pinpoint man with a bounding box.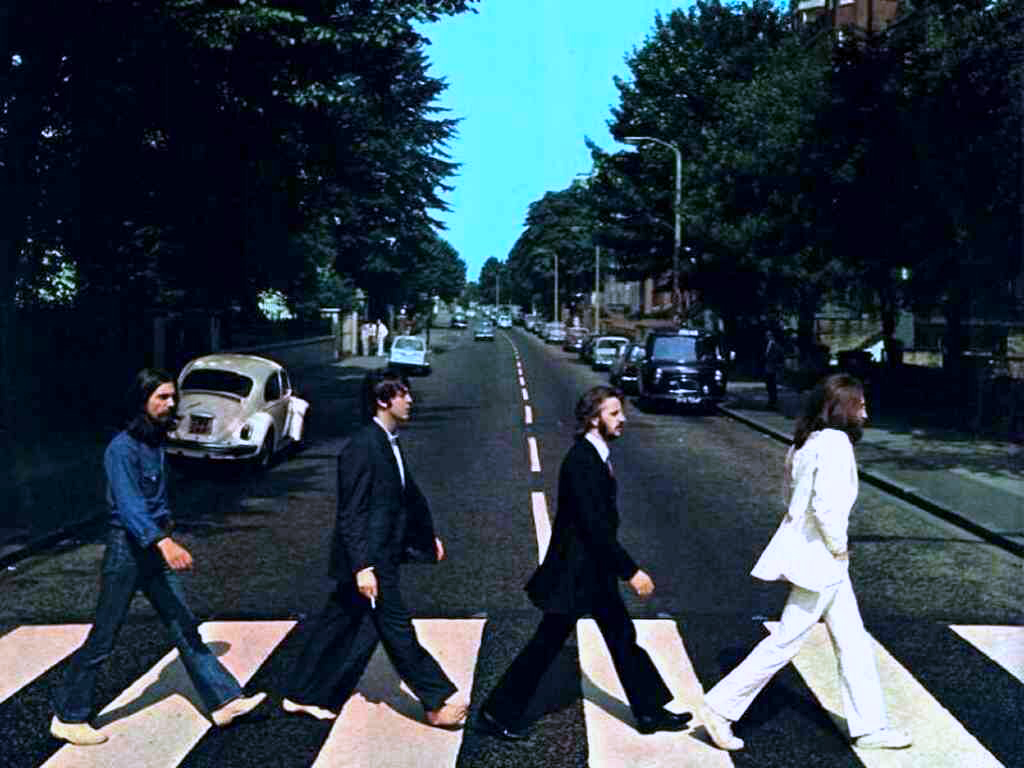
bbox(48, 372, 273, 748).
